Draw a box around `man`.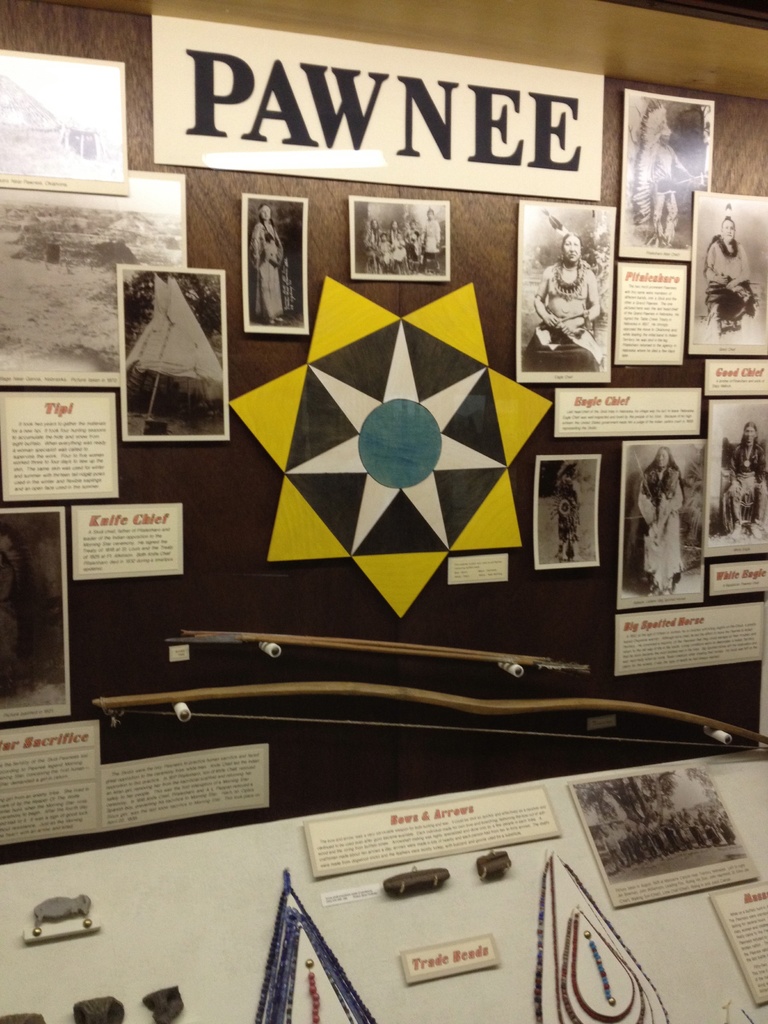
[x1=647, y1=125, x2=694, y2=244].
